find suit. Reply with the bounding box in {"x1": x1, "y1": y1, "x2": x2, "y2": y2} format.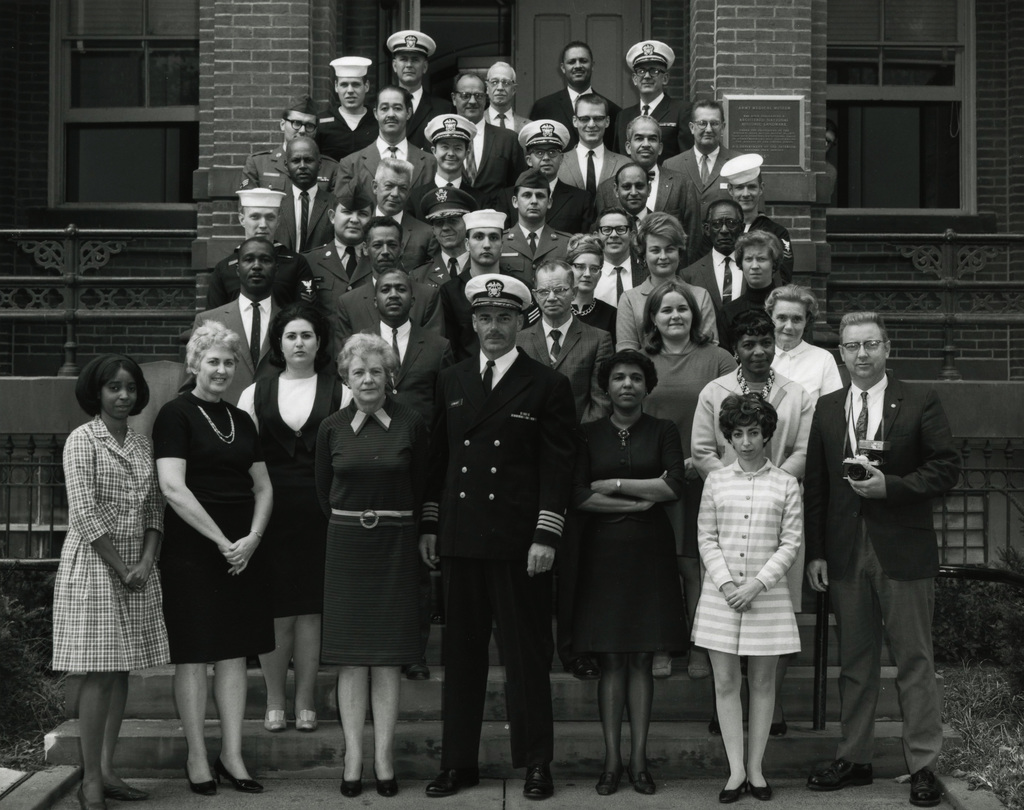
{"x1": 815, "y1": 317, "x2": 966, "y2": 790}.
